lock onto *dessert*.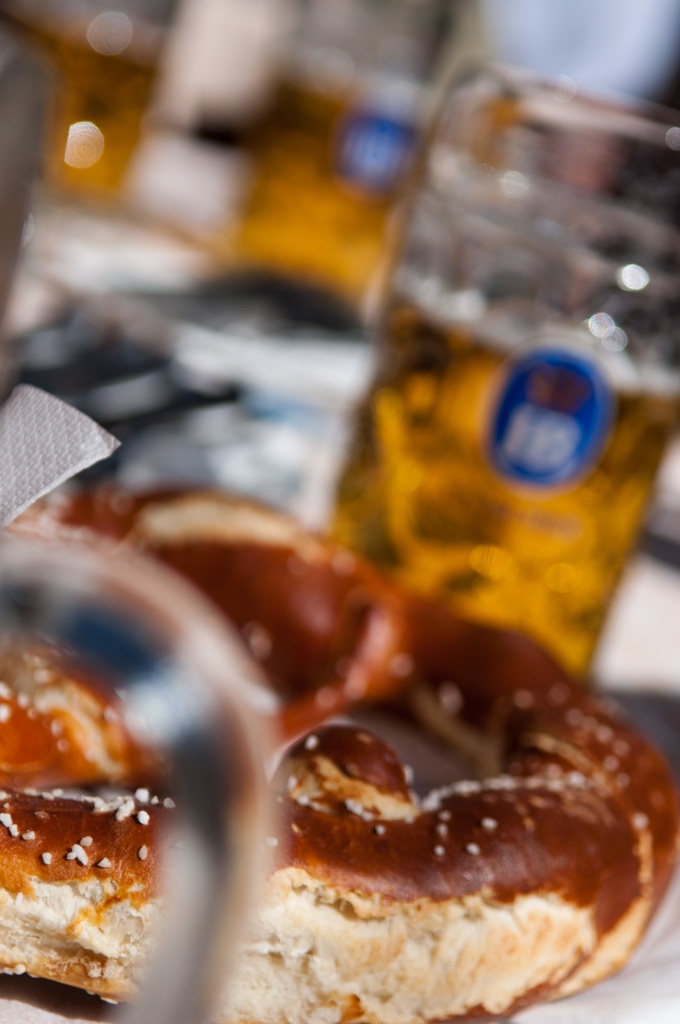
Locked: [0, 484, 677, 1023].
